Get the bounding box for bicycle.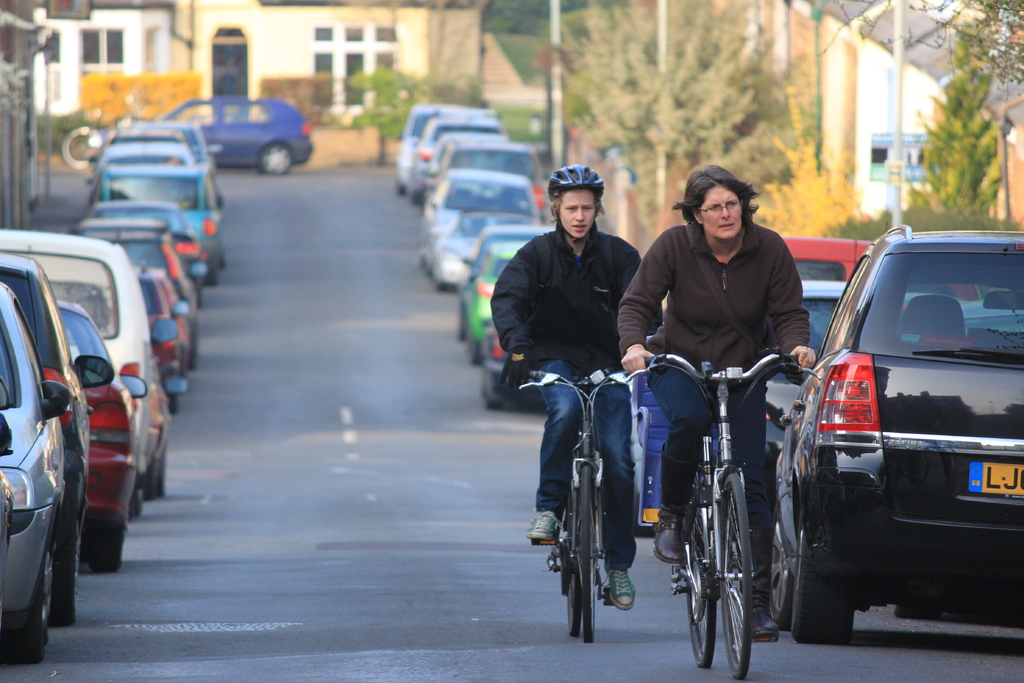
[509,360,646,644].
